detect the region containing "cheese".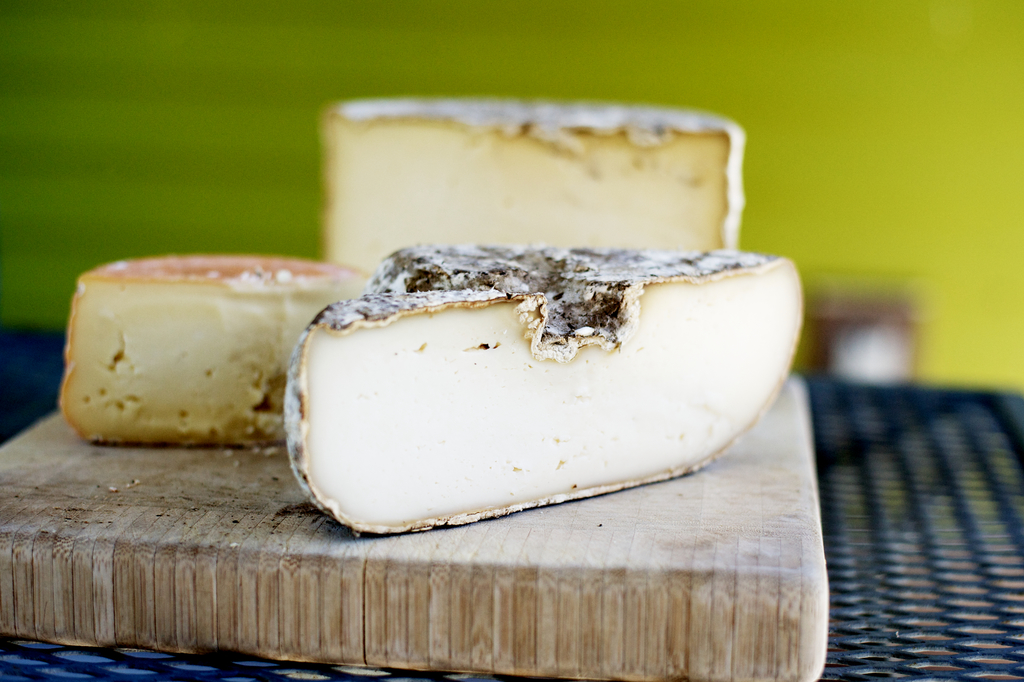
box(58, 248, 387, 452).
